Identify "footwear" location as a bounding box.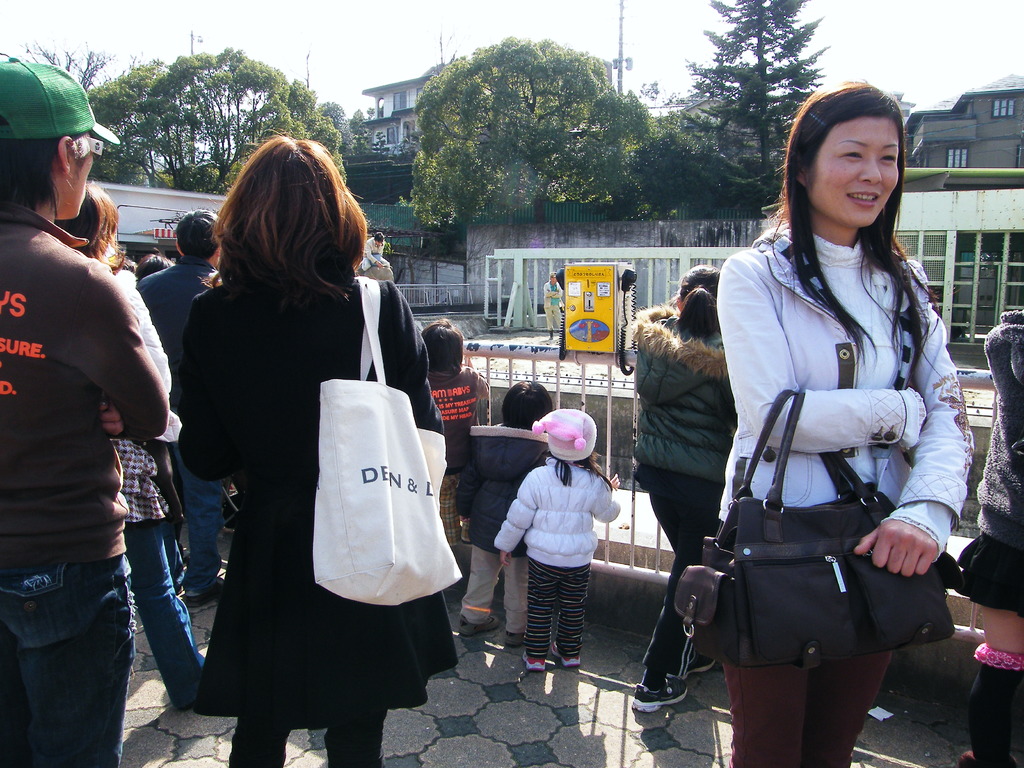
[x1=456, y1=616, x2=505, y2=637].
